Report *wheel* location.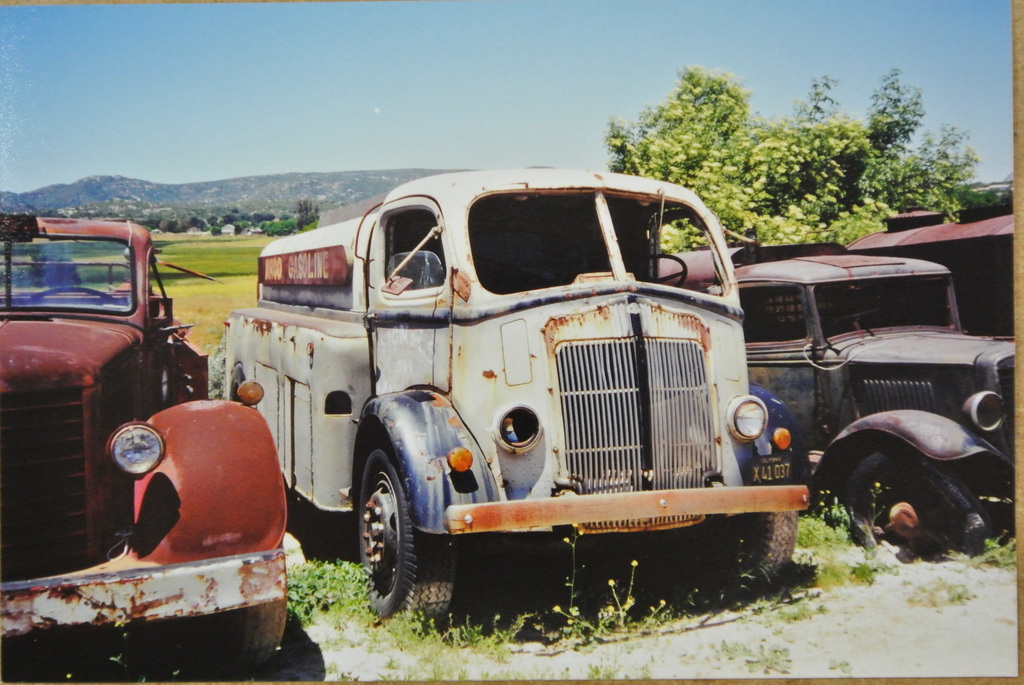
Report: detection(849, 443, 993, 560).
